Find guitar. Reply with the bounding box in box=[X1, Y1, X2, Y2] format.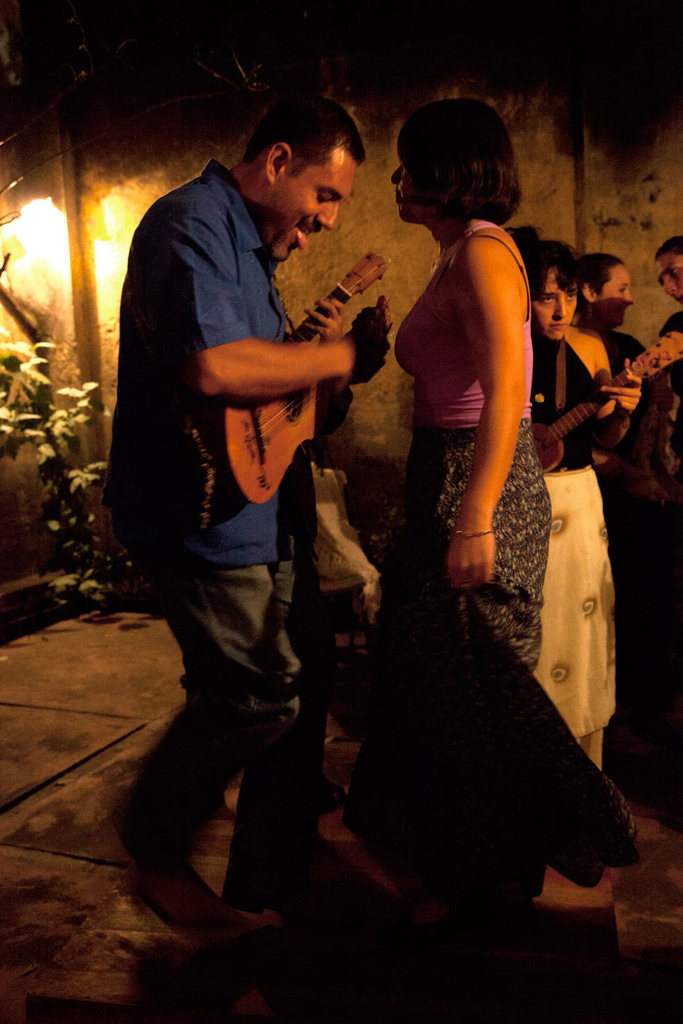
box=[505, 305, 682, 489].
